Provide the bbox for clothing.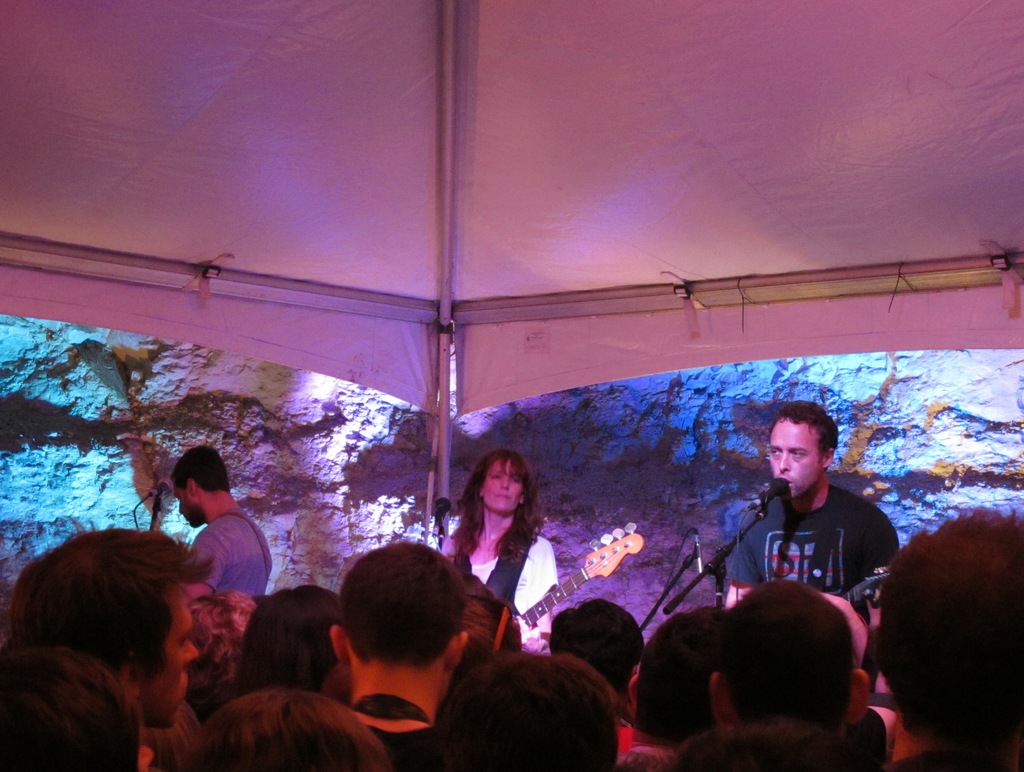
<region>437, 532, 554, 636</region>.
